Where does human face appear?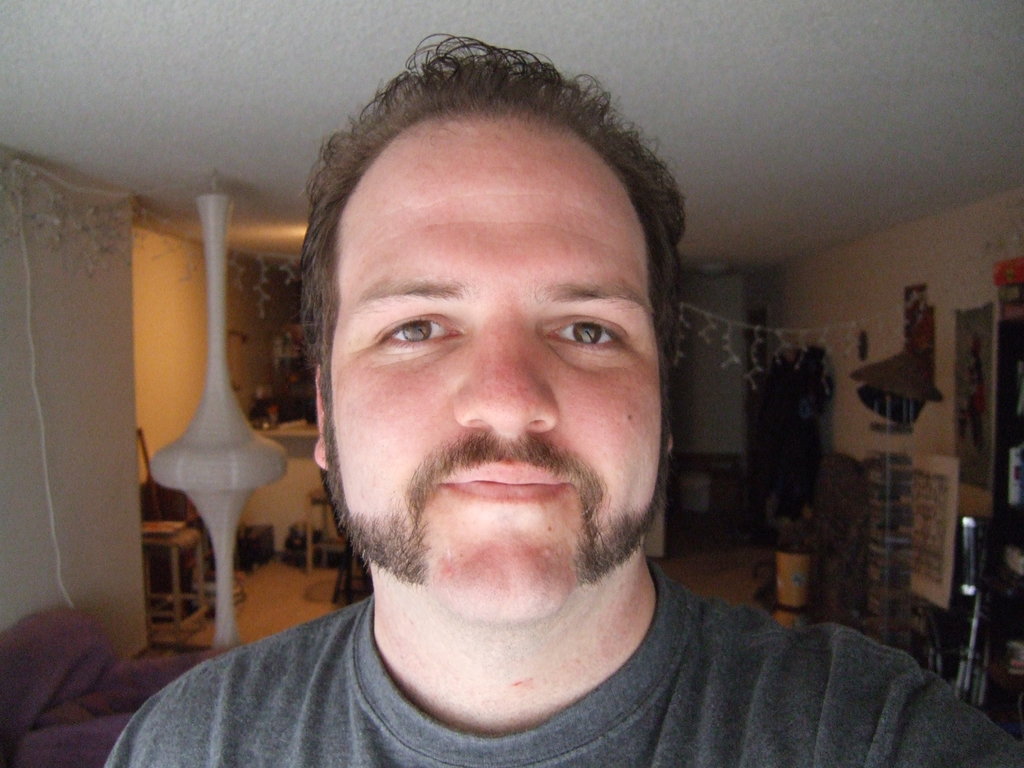
Appears at [x1=321, y1=124, x2=666, y2=622].
